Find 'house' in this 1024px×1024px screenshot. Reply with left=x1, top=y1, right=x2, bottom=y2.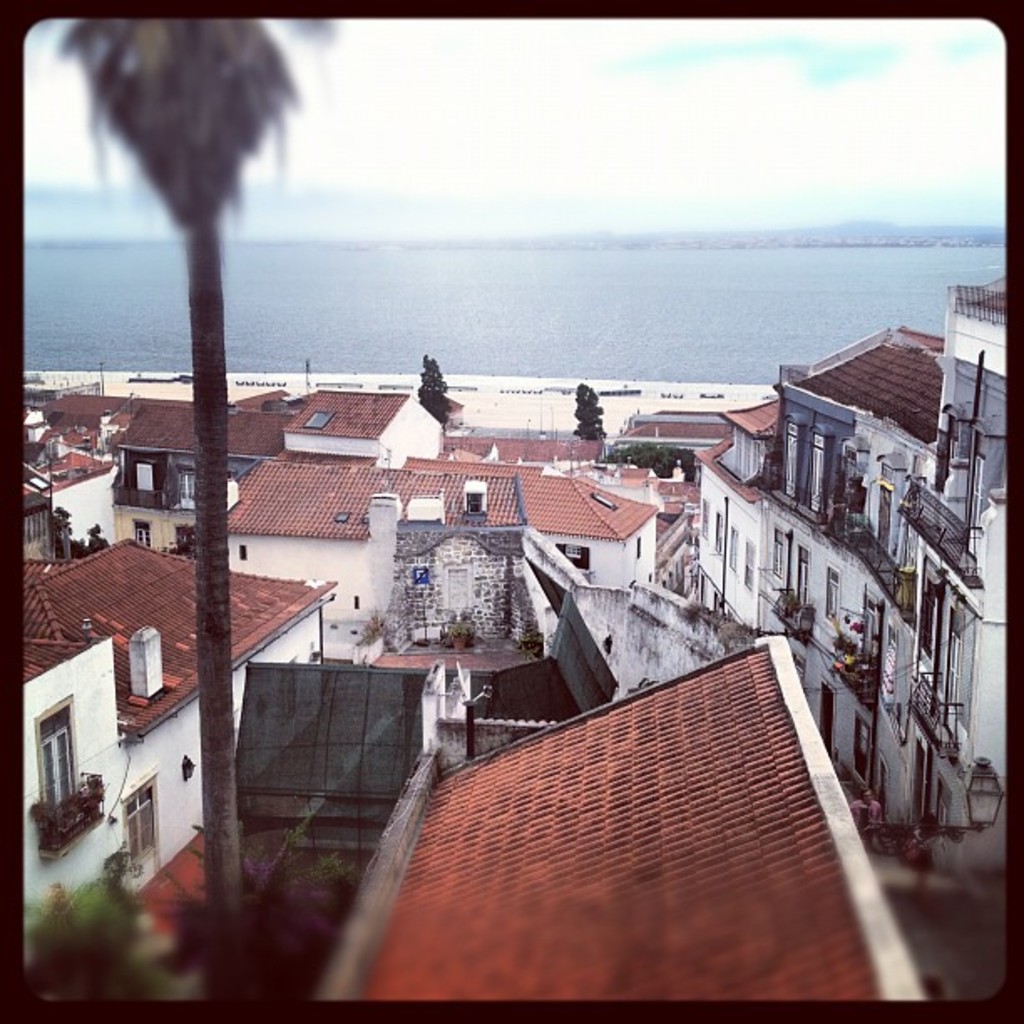
left=18, top=537, right=345, bottom=964.
